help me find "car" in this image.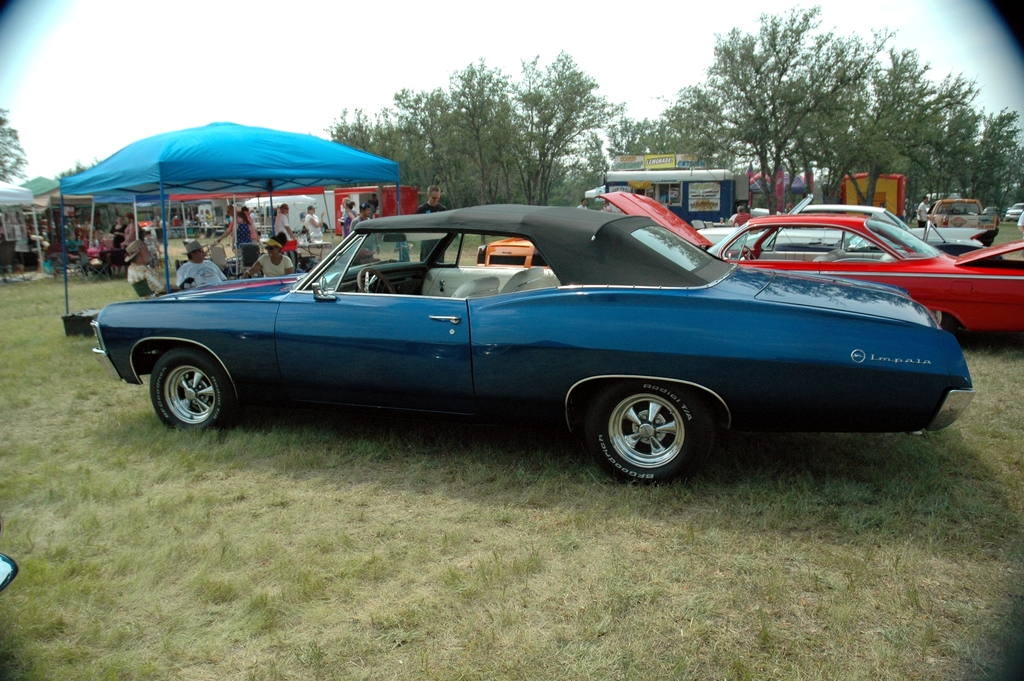
Found it: (1004, 202, 1023, 220).
